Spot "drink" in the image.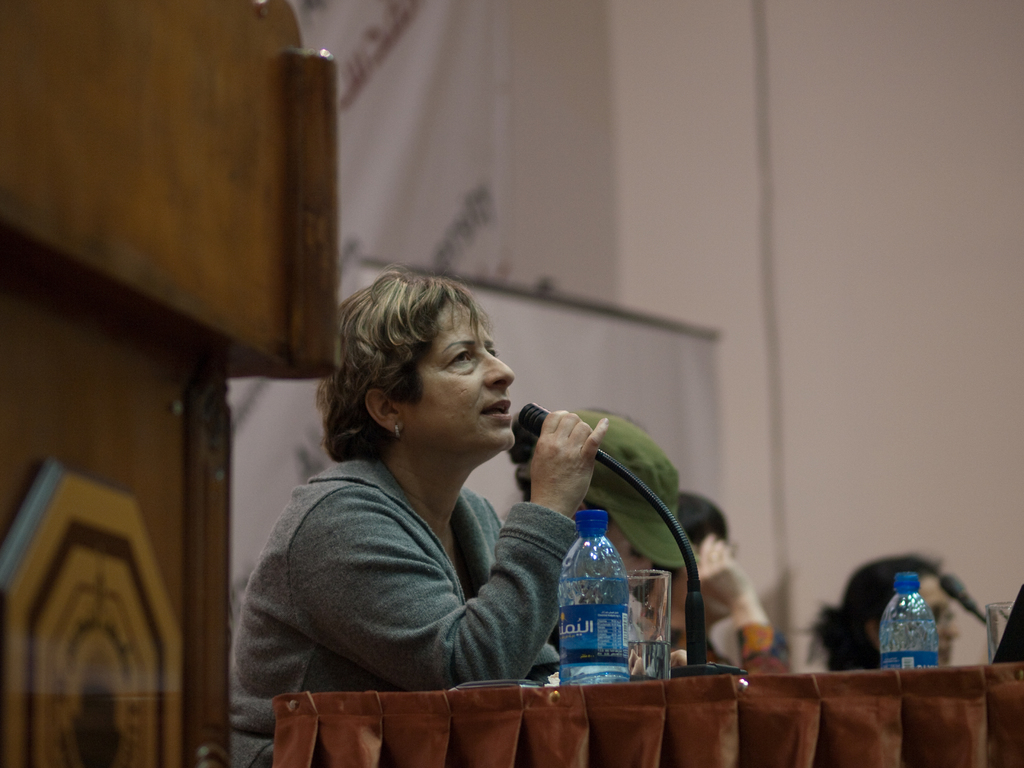
"drink" found at BBox(623, 639, 669, 676).
